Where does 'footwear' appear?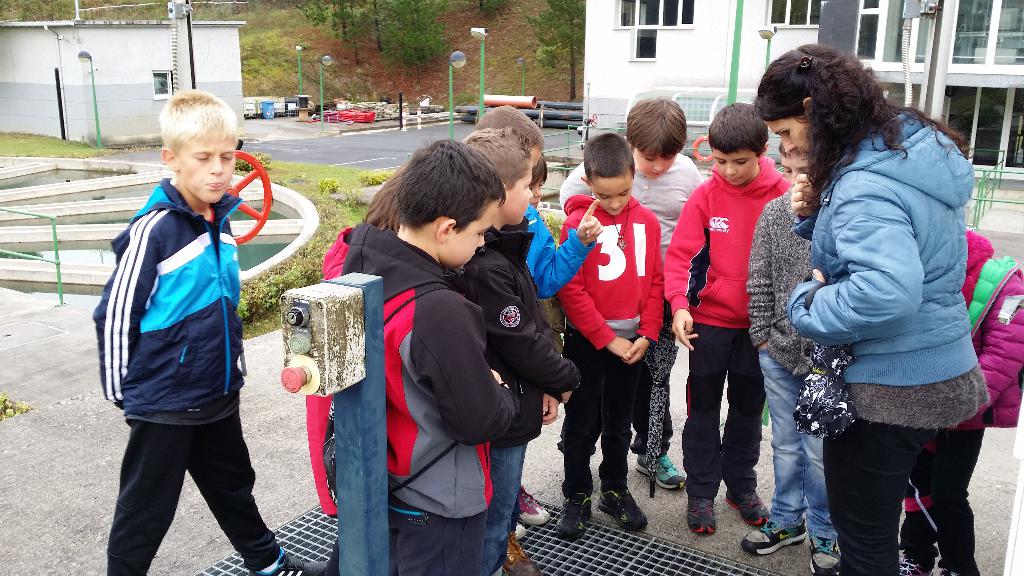
Appears at <region>941, 568, 958, 575</region>.
